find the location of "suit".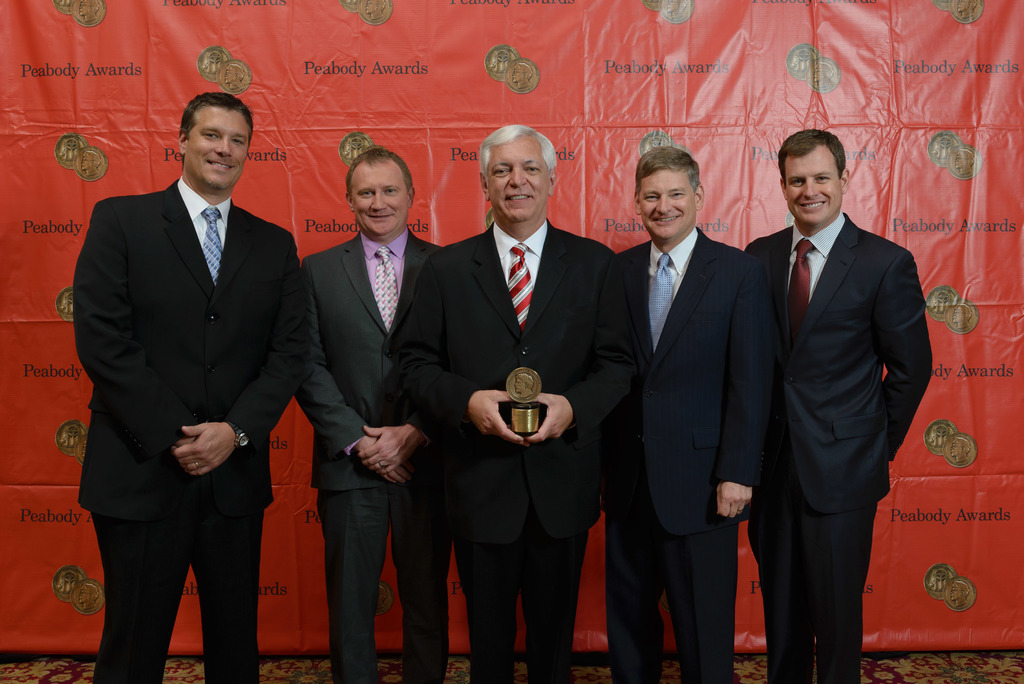
Location: <region>756, 110, 930, 683</region>.
